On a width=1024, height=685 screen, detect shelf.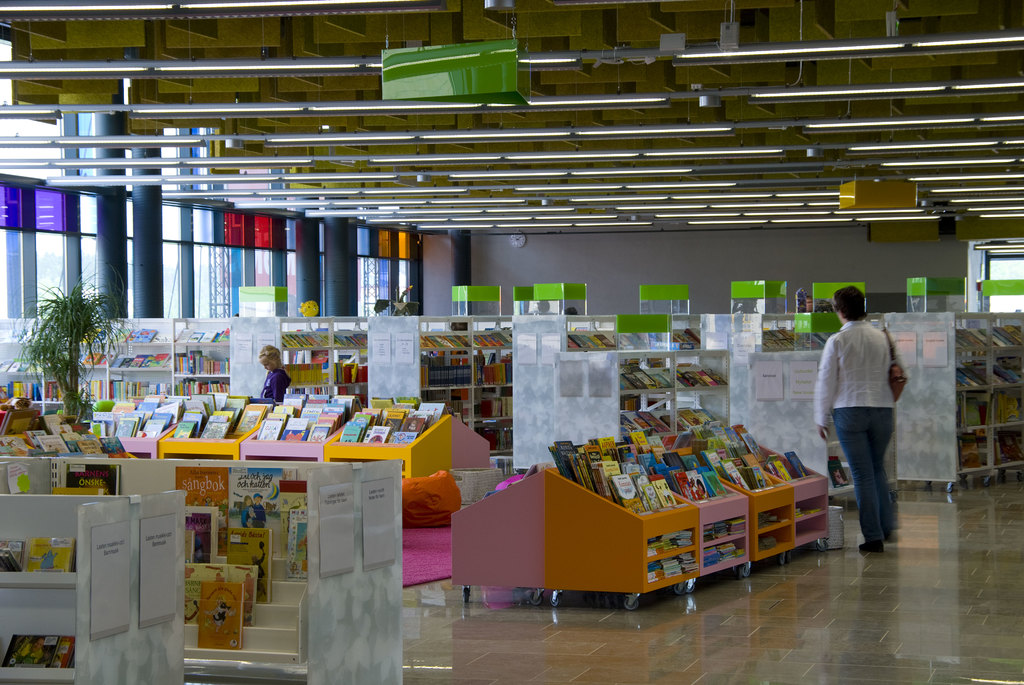
crop(988, 318, 1023, 348).
